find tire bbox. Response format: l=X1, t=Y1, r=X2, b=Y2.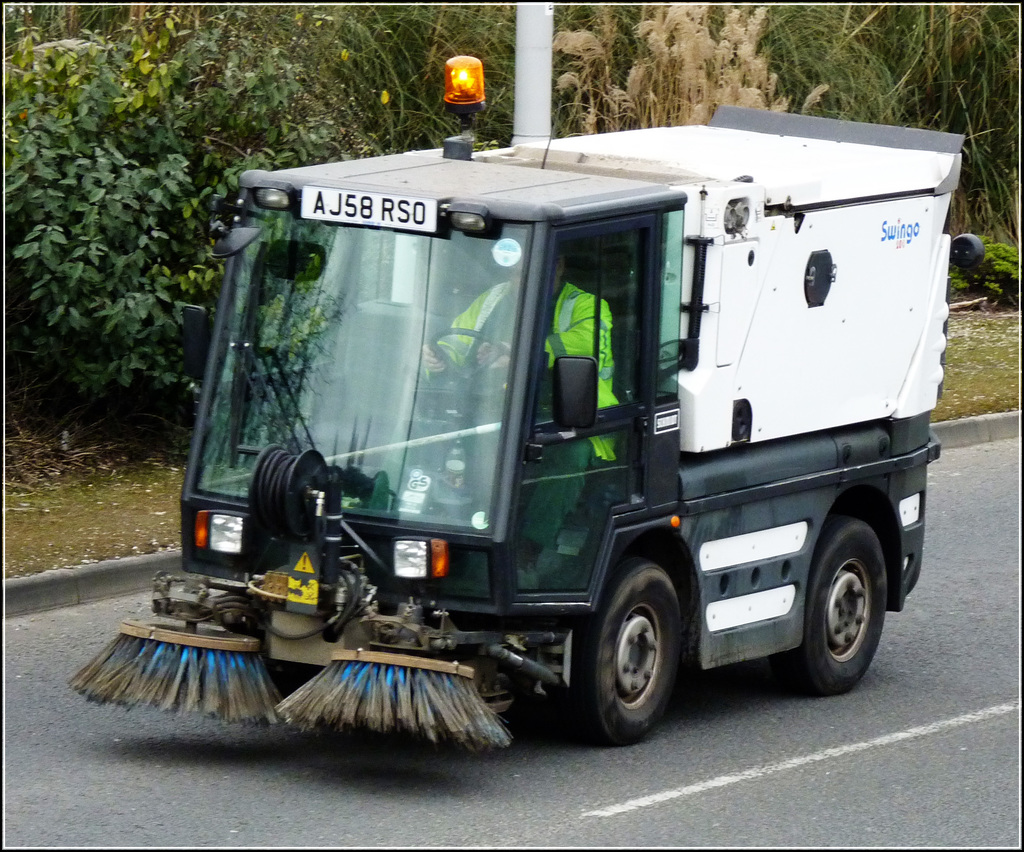
l=772, t=517, r=886, b=692.
